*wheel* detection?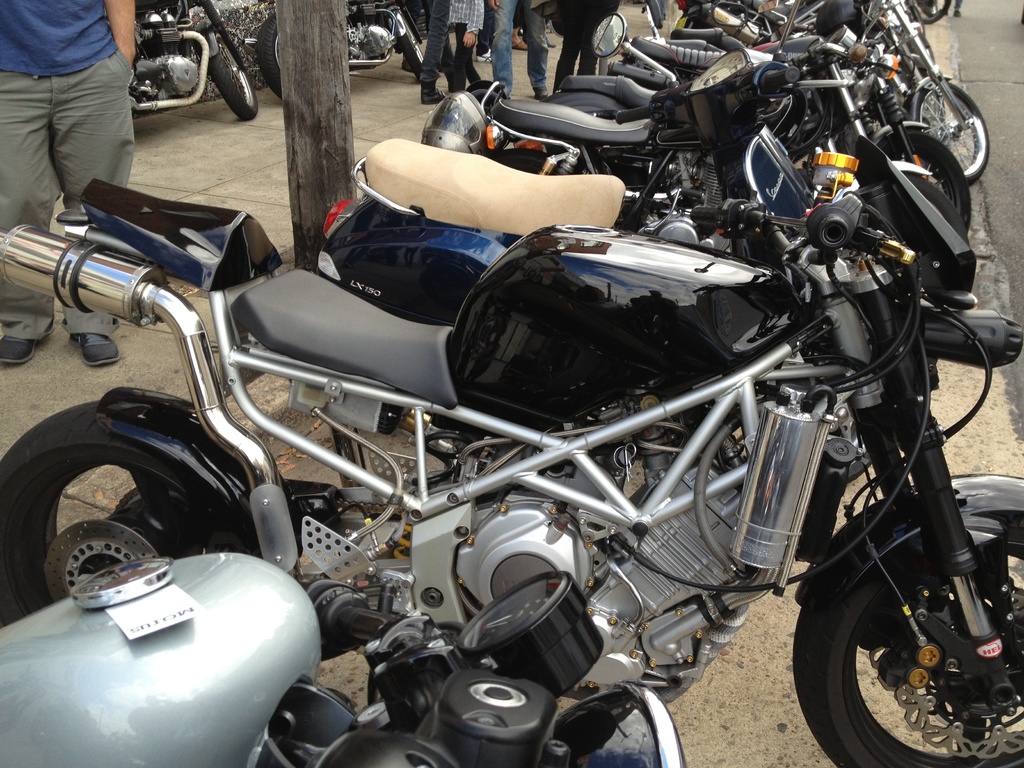
[left=788, top=531, right=1023, bottom=767]
